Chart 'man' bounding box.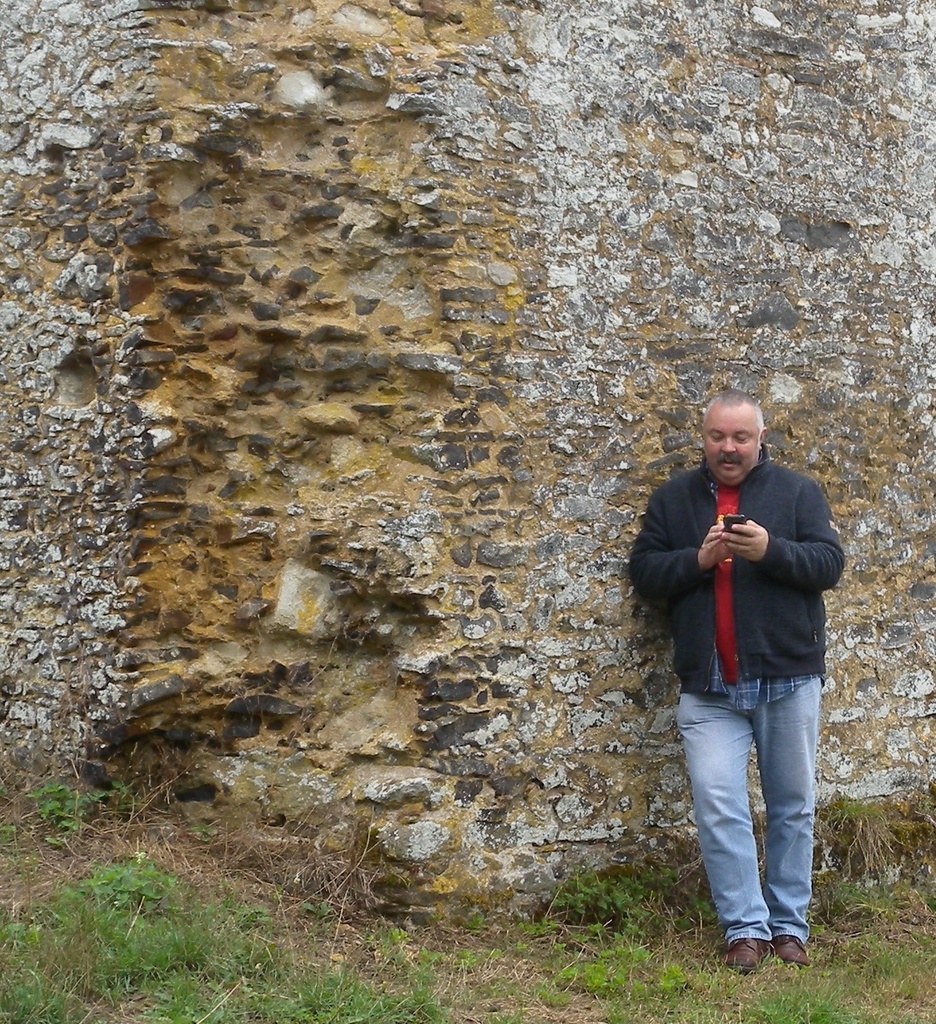
Charted: locate(648, 387, 871, 955).
